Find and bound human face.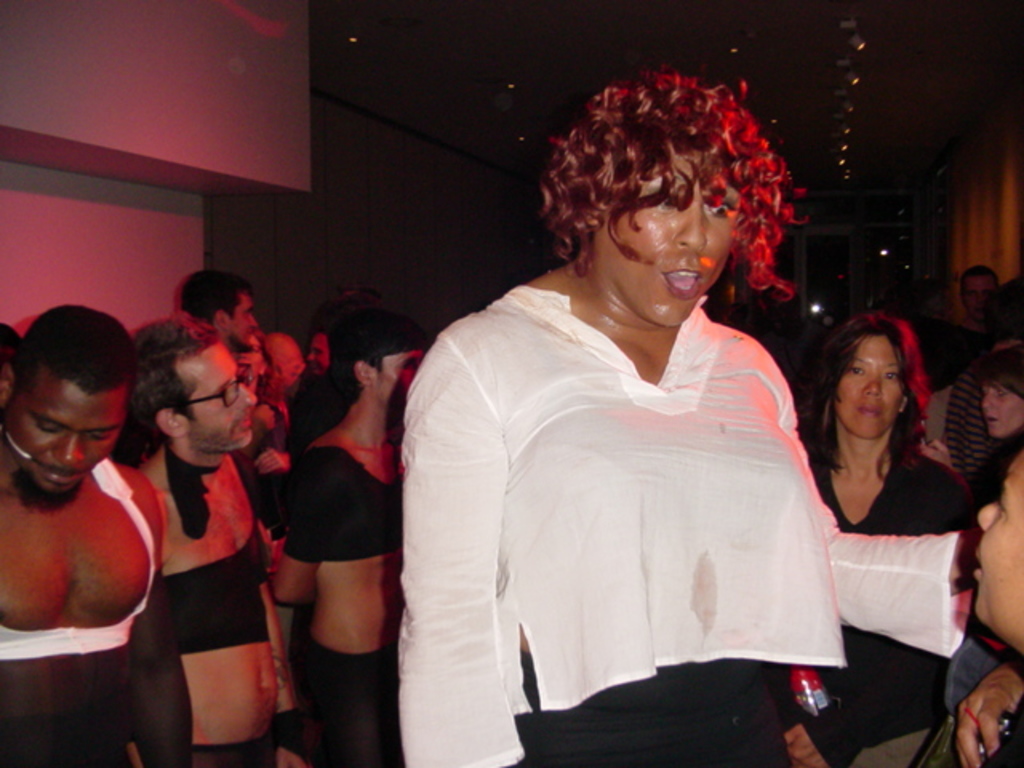
Bound: box(187, 338, 251, 453).
